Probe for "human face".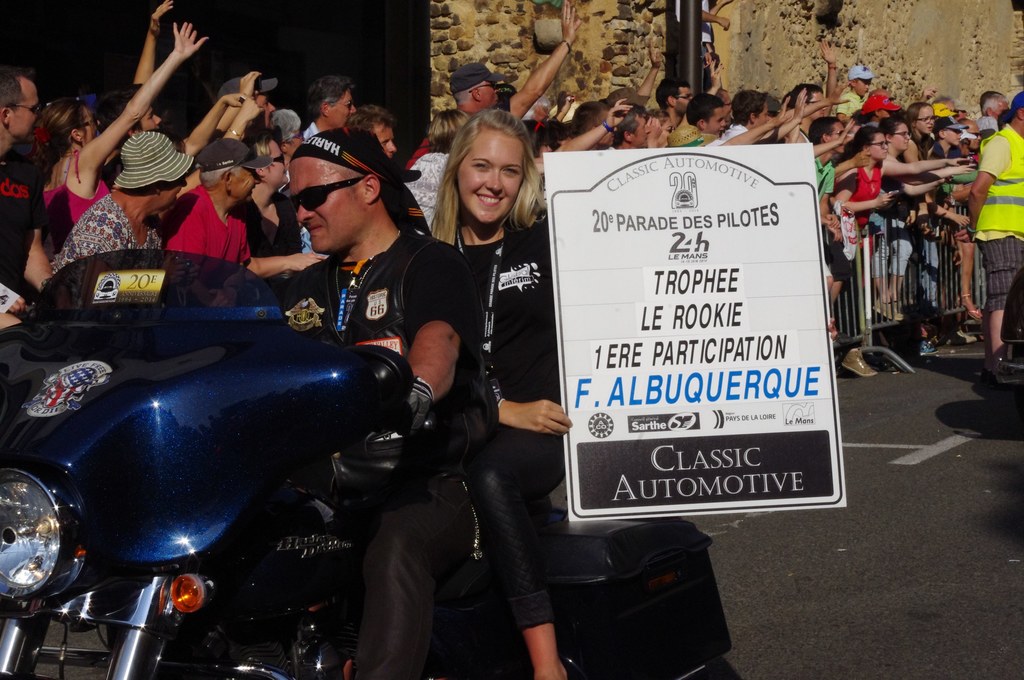
Probe result: (x1=139, y1=104, x2=161, y2=131).
